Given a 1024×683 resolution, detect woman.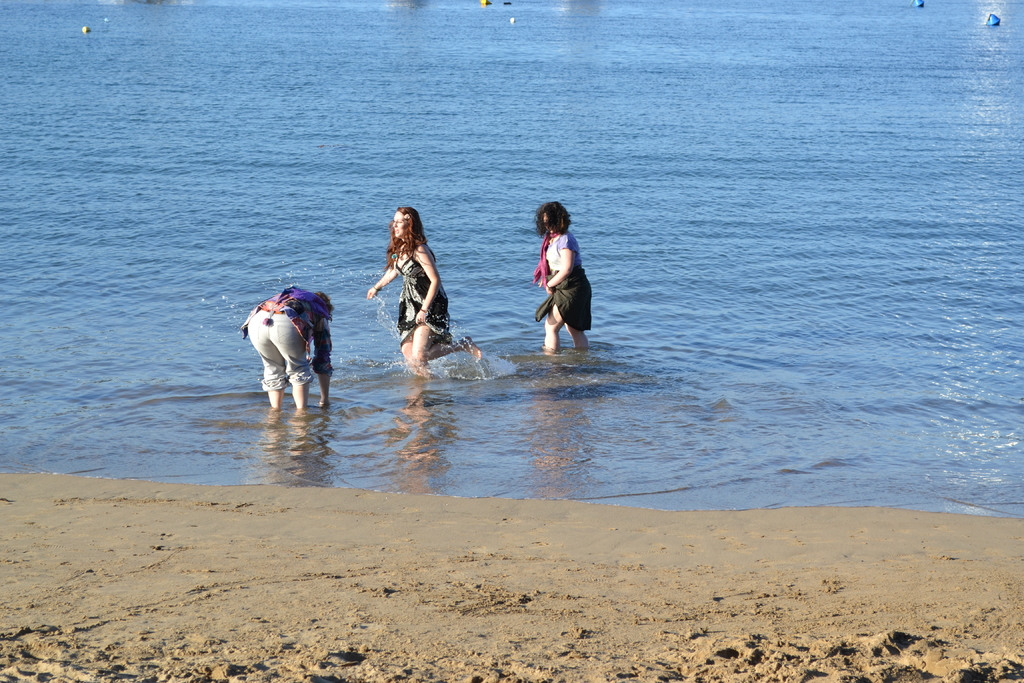
(x1=239, y1=284, x2=331, y2=411).
